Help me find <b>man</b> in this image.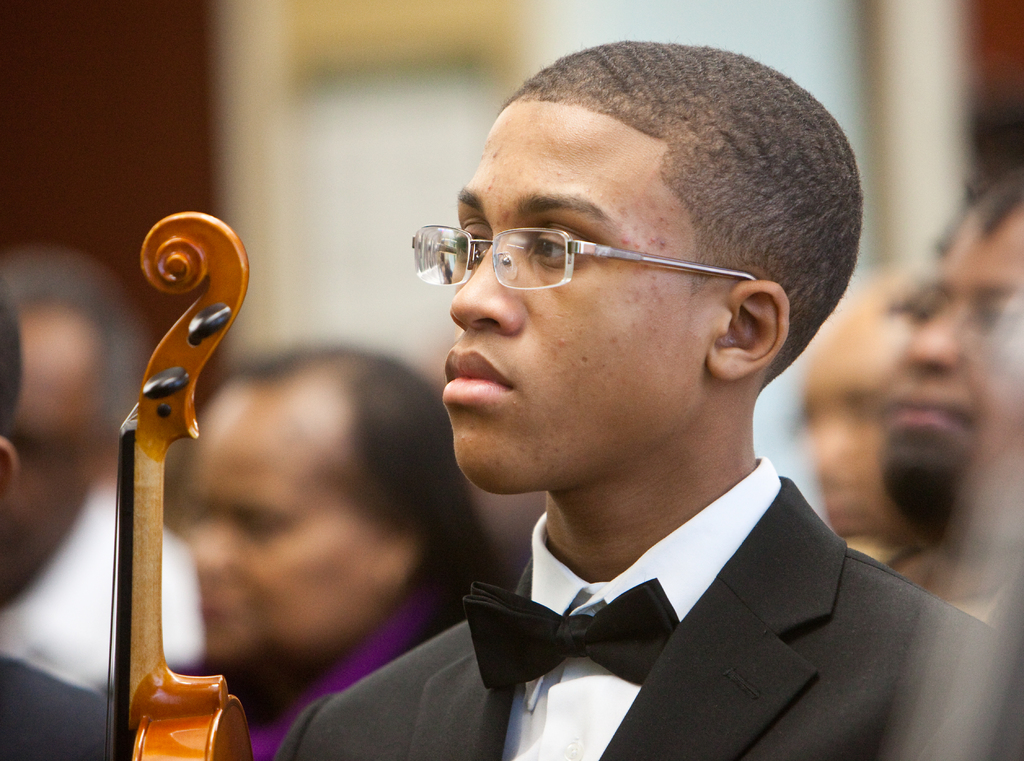
Found it: {"x1": 181, "y1": 342, "x2": 508, "y2": 760}.
